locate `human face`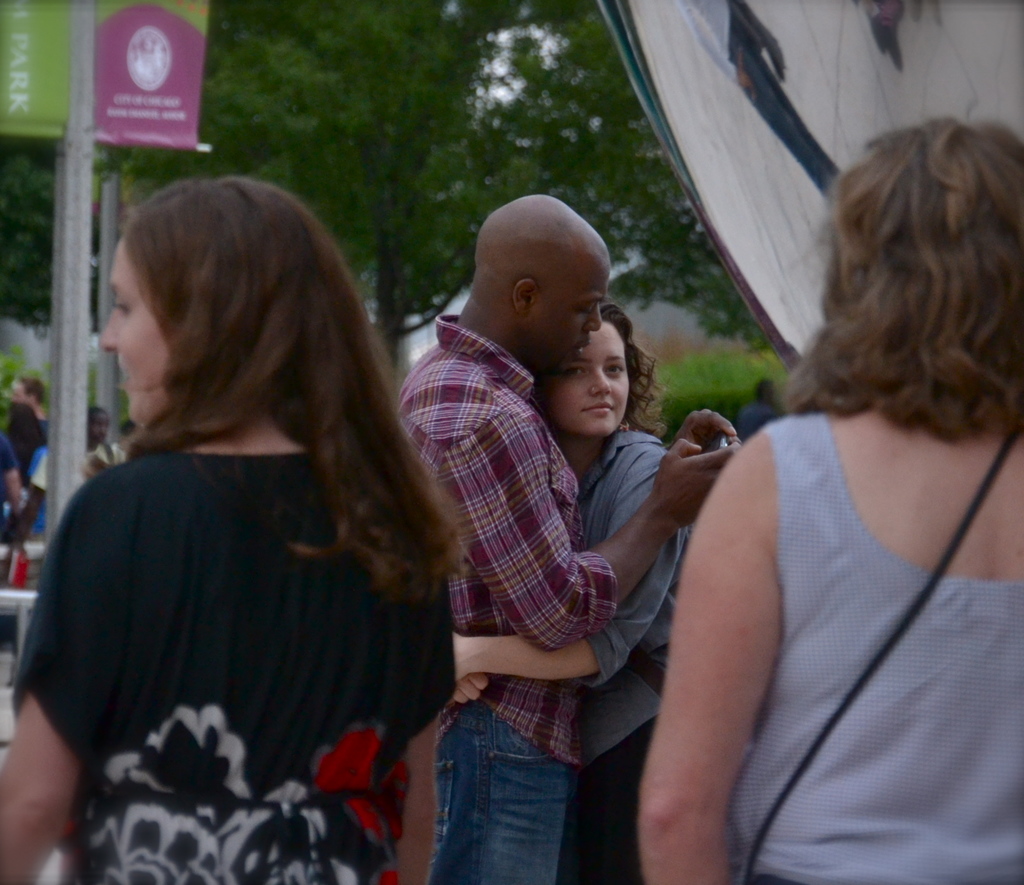
detection(98, 241, 168, 425)
